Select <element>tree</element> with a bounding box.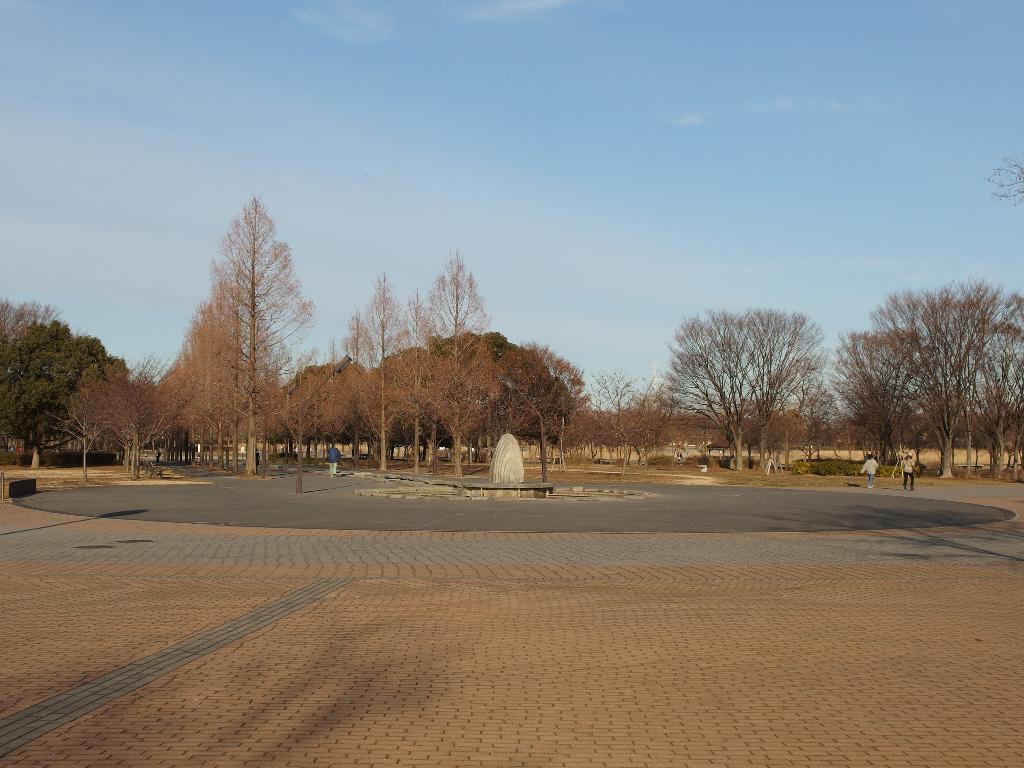
<box>345,267,427,479</box>.
